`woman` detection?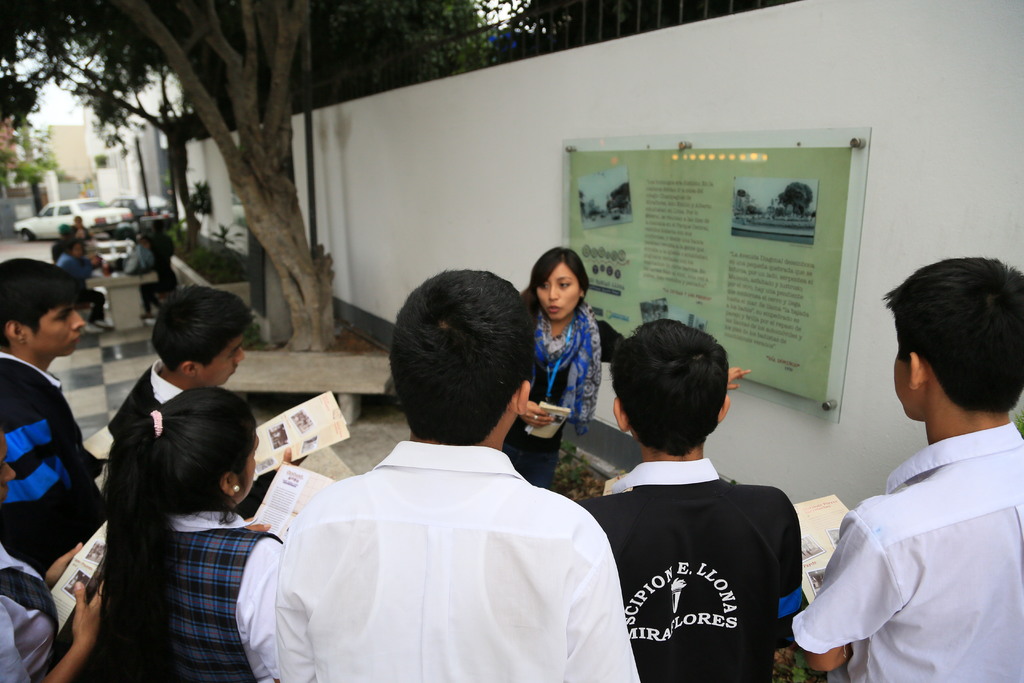
rect(83, 387, 286, 682)
